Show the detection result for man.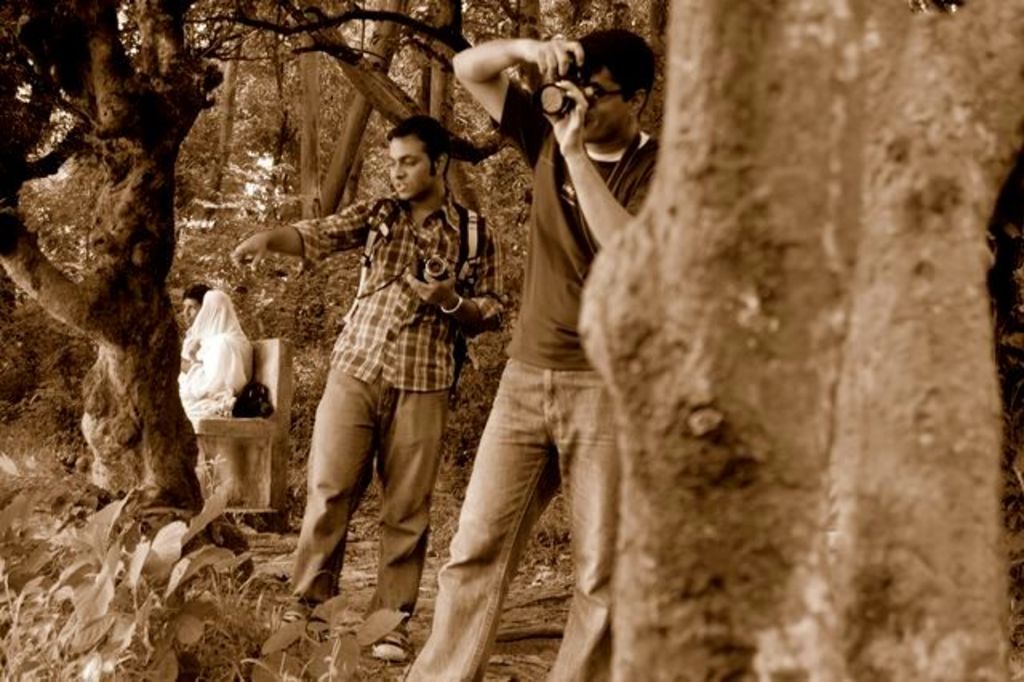
x1=232, y1=110, x2=506, y2=663.
